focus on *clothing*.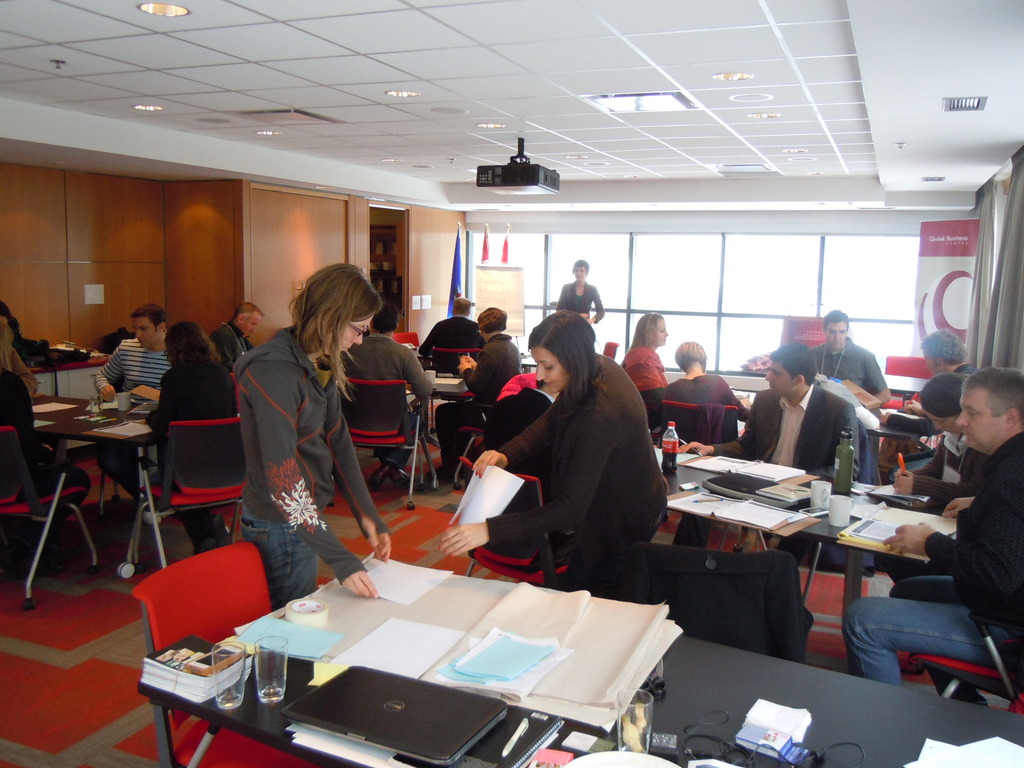
Focused at l=145, t=358, r=247, b=488.
